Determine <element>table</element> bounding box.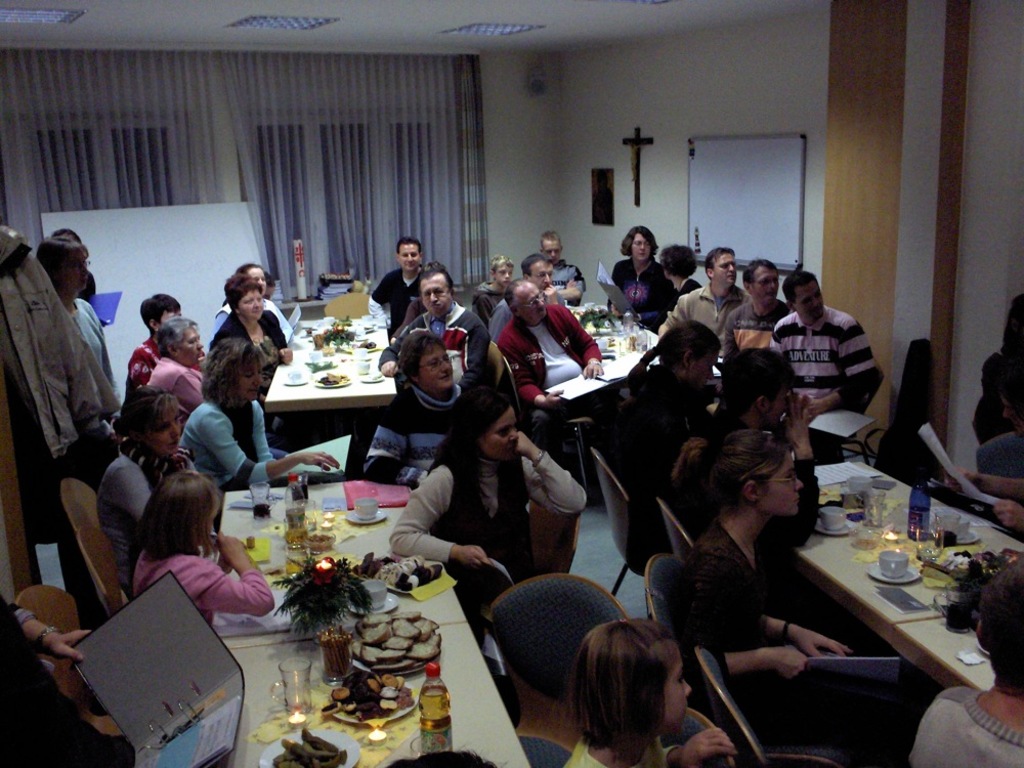
Determined: (left=262, top=308, right=397, bottom=412).
